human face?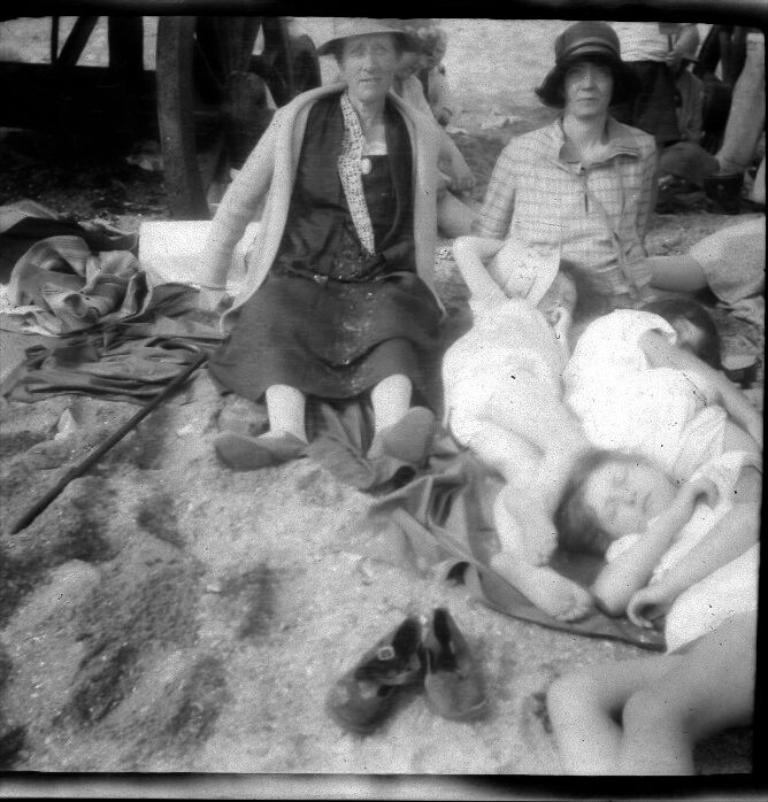
left=536, top=264, right=579, bottom=315
